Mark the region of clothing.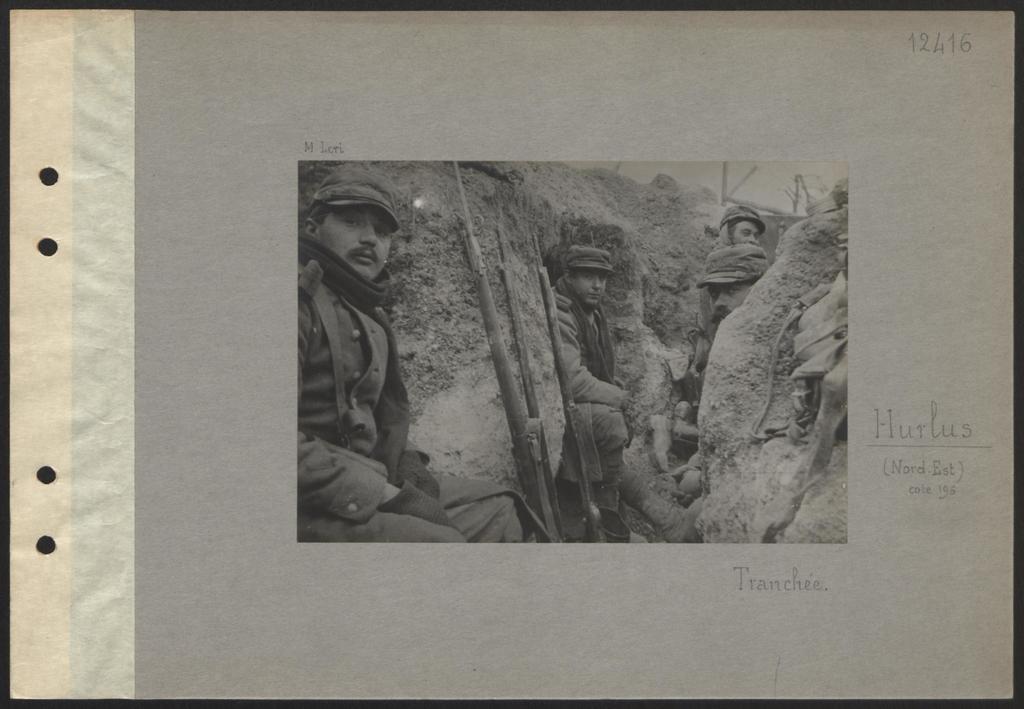
Region: {"x1": 691, "y1": 222, "x2": 724, "y2": 390}.
